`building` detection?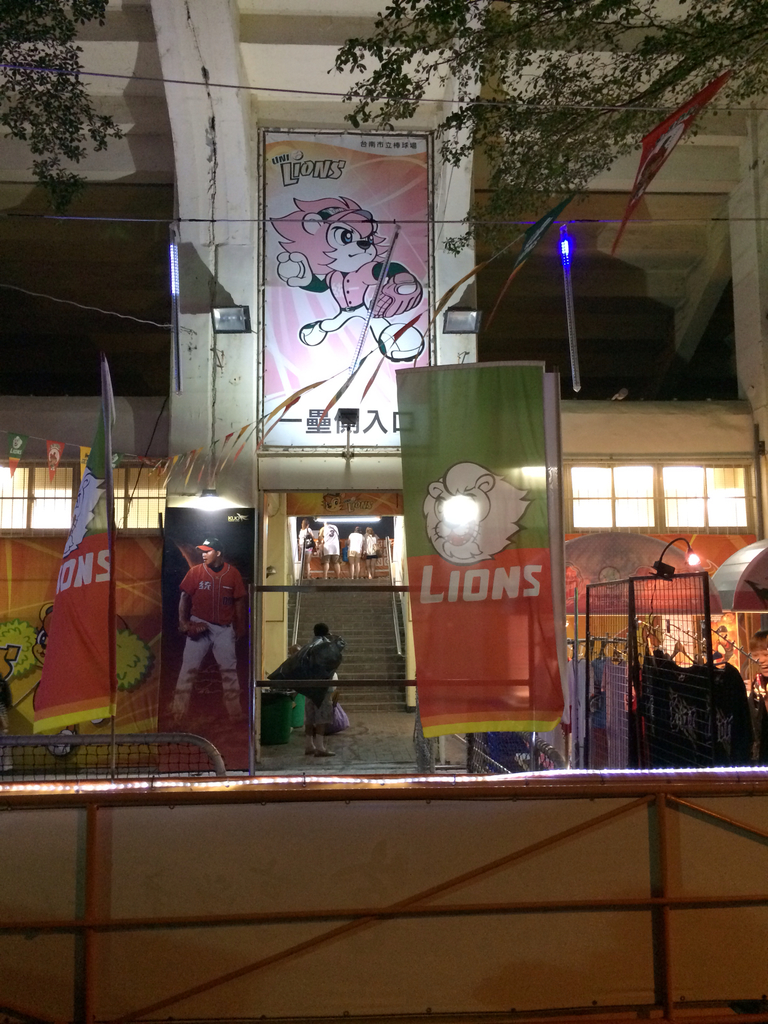
(left=0, top=0, right=767, bottom=774)
